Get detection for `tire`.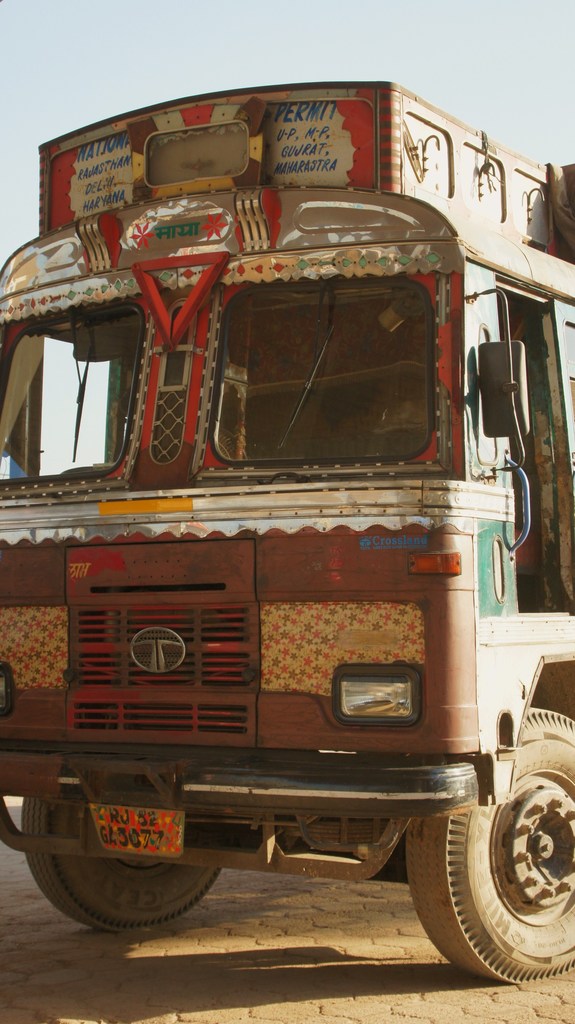
Detection: left=405, top=782, right=571, bottom=979.
